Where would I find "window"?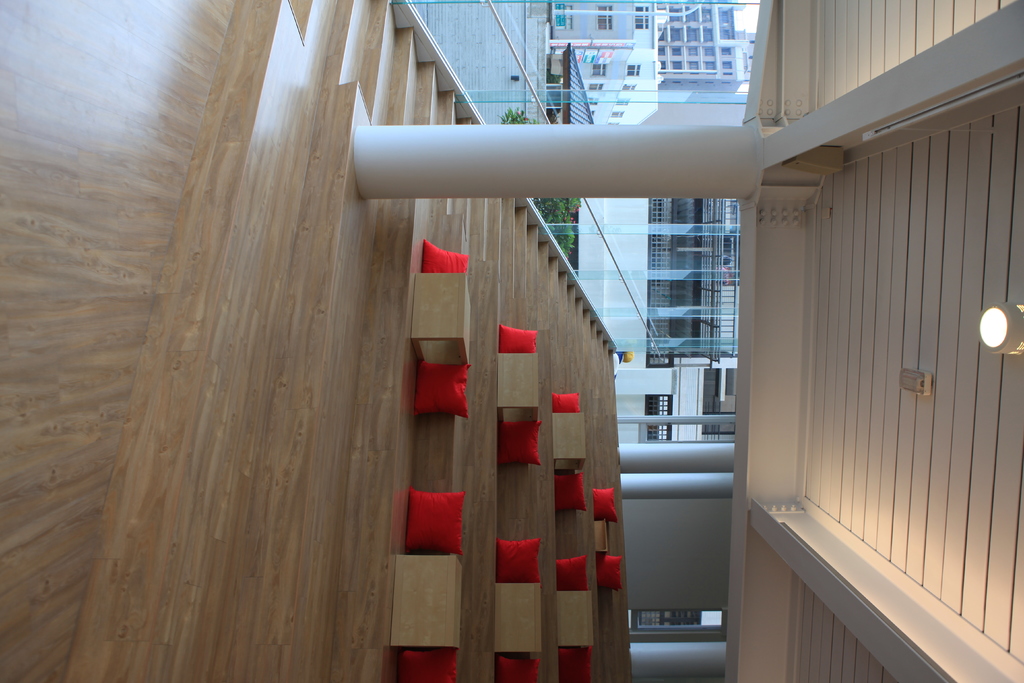
At {"x1": 626, "y1": 64, "x2": 642, "y2": 76}.
